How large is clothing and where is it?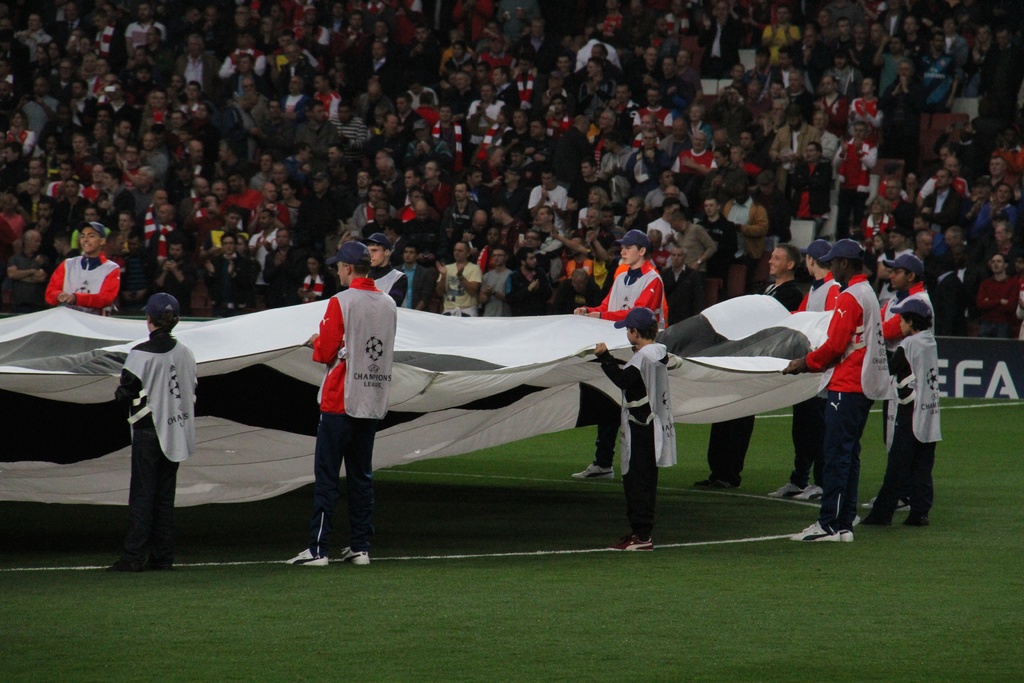
Bounding box: [365,256,405,306].
